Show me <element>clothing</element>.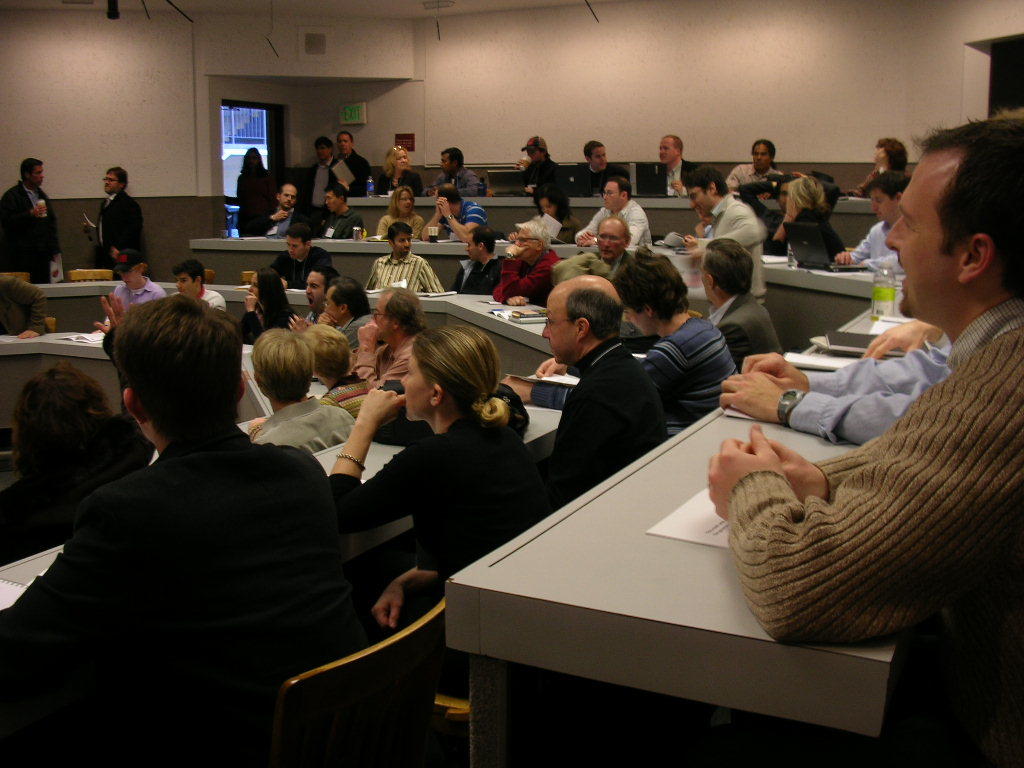
<element>clothing</element> is here: select_region(377, 168, 421, 194).
